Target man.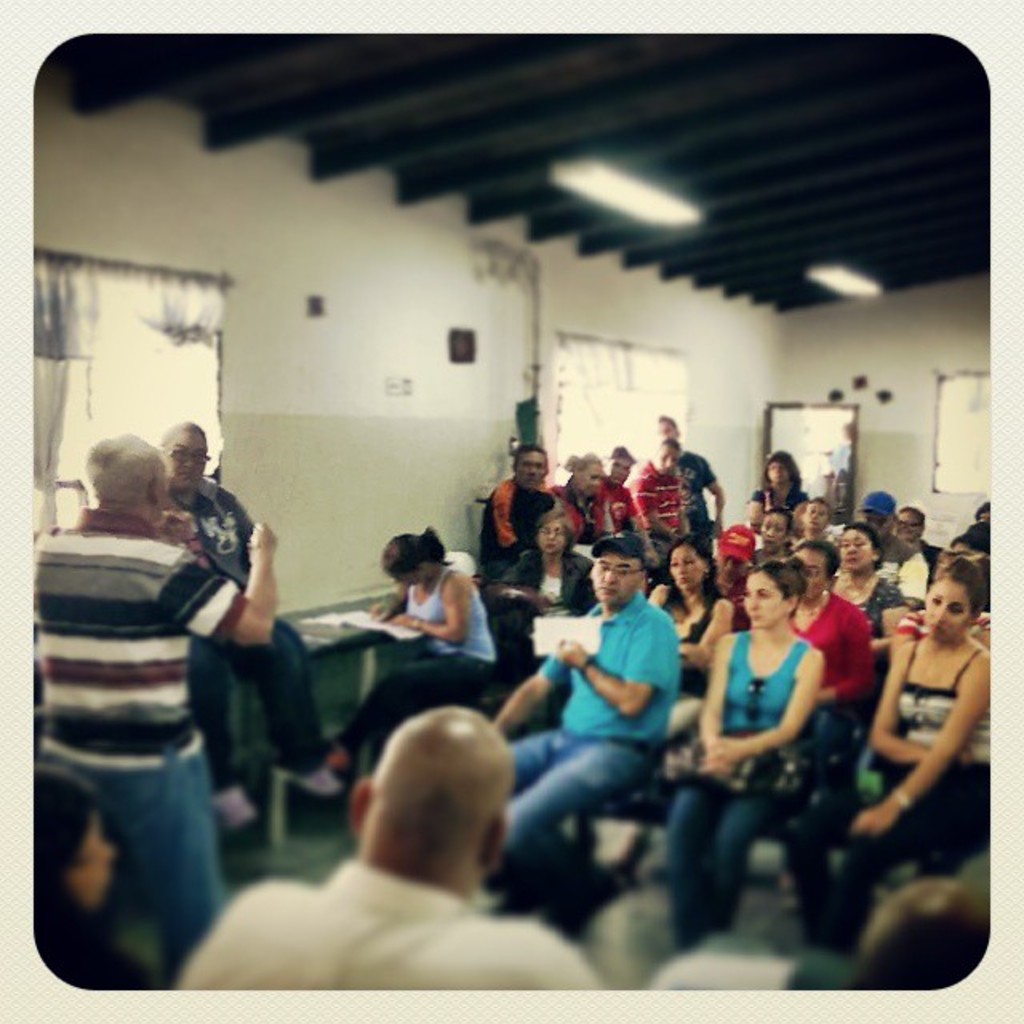
Target region: (493,533,682,902).
